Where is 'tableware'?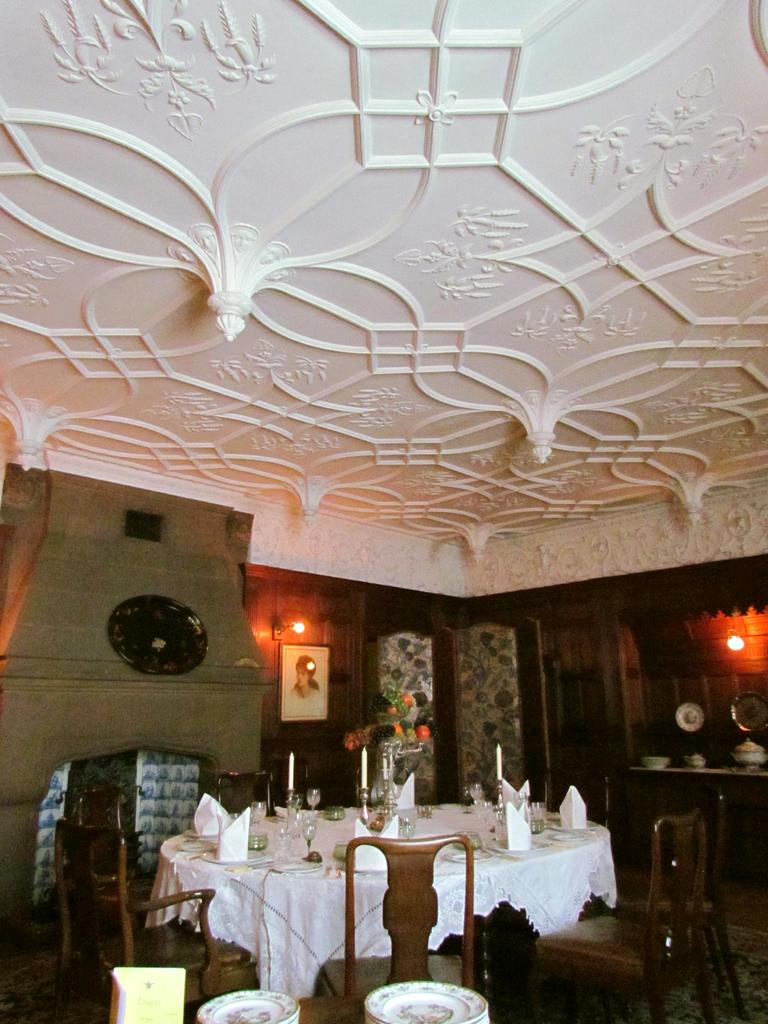
l=248, t=801, r=264, b=831.
